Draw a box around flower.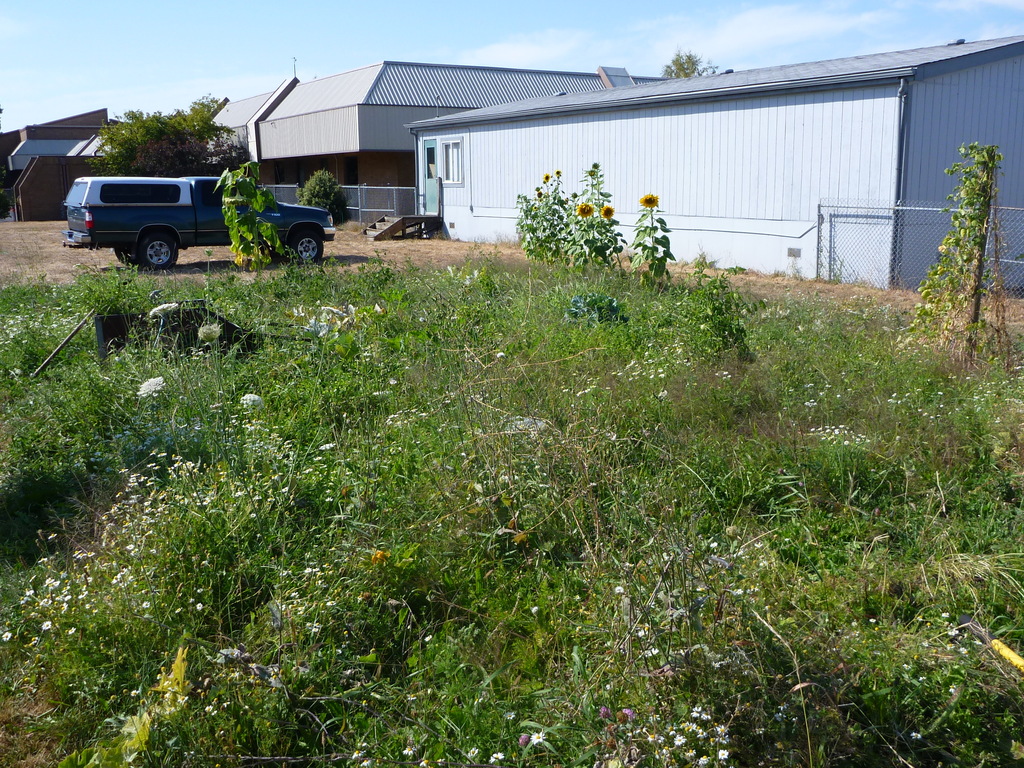
(x1=600, y1=204, x2=614, y2=220).
